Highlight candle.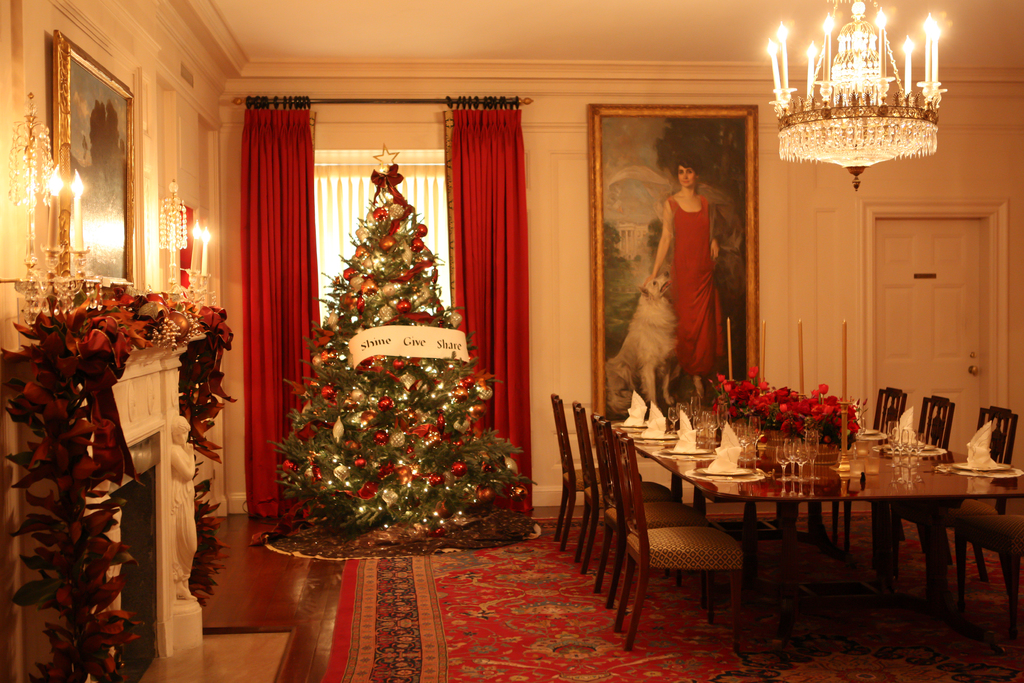
Highlighted region: bbox(921, 13, 939, 83).
